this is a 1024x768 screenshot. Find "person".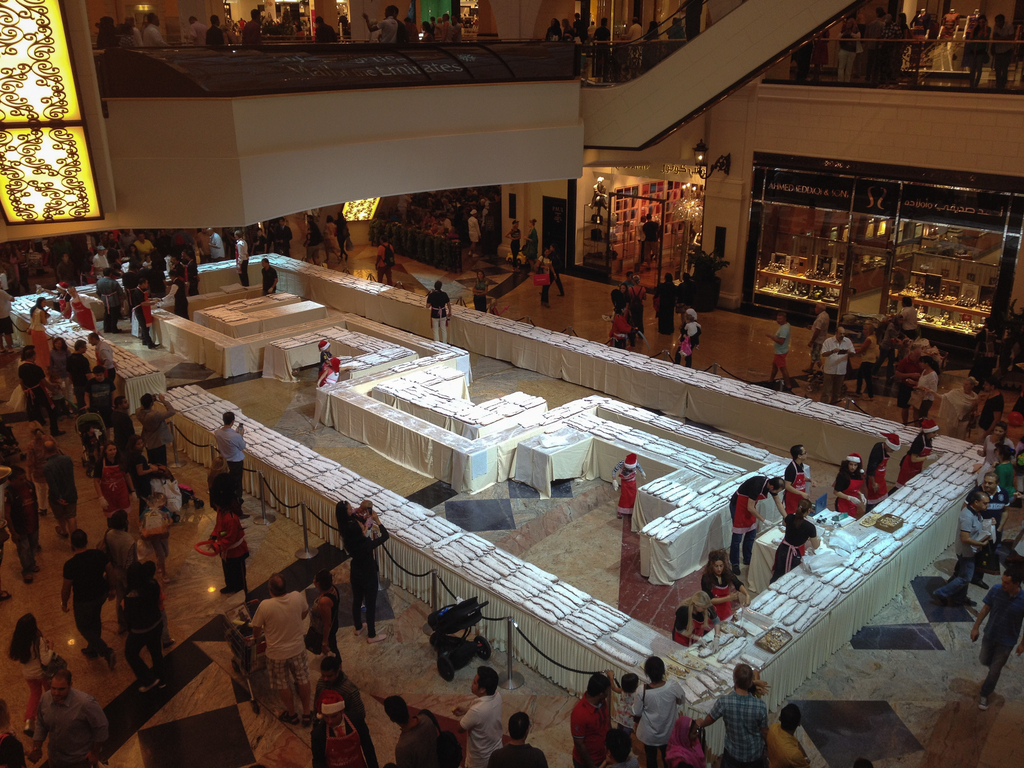
Bounding box: 678,270,701,301.
